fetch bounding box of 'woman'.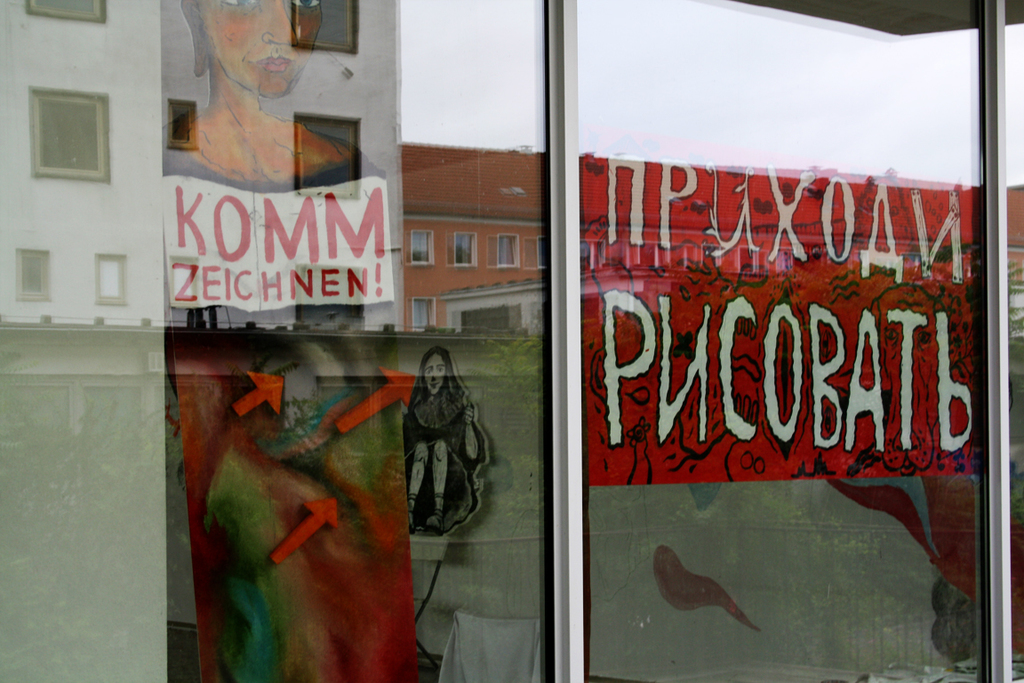
Bbox: x1=404 y1=347 x2=491 y2=536.
